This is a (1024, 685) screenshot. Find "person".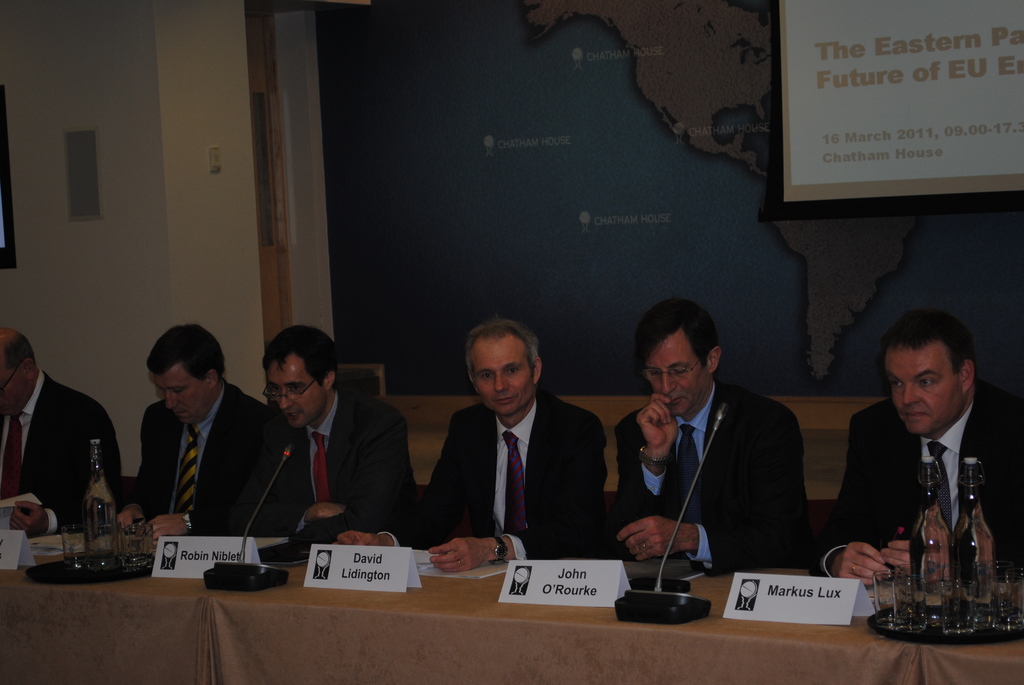
Bounding box: box(819, 311, 1023, 592).
